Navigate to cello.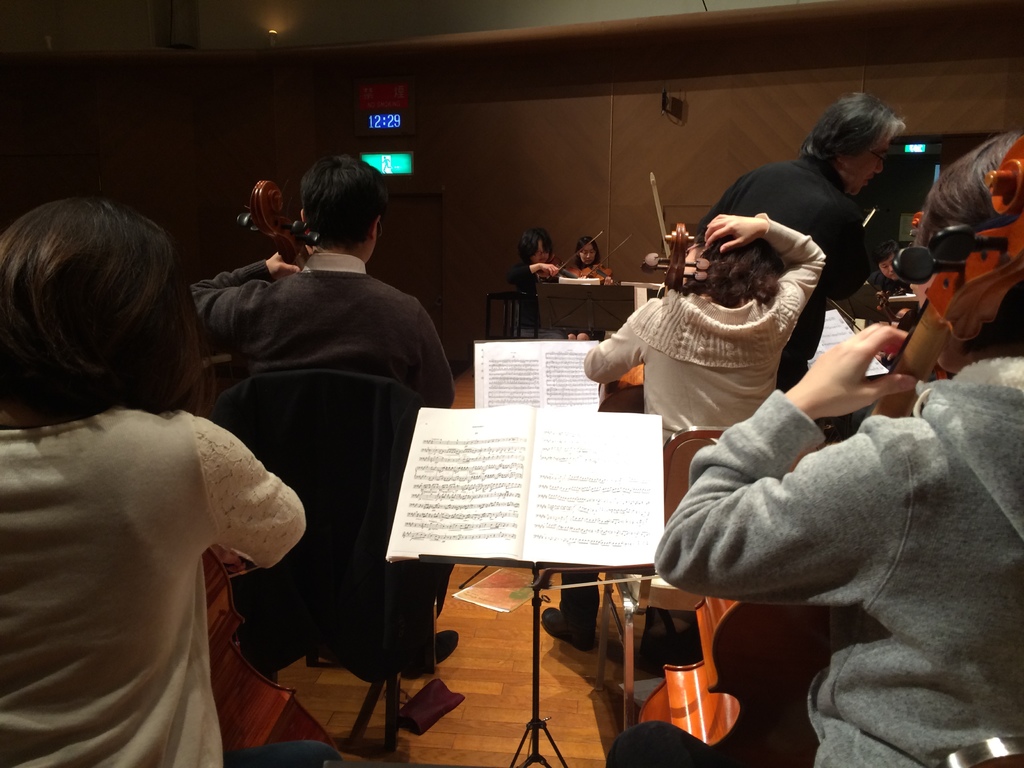
Navigation target: [x1=205, y1=547, x2=340, y2=751].
